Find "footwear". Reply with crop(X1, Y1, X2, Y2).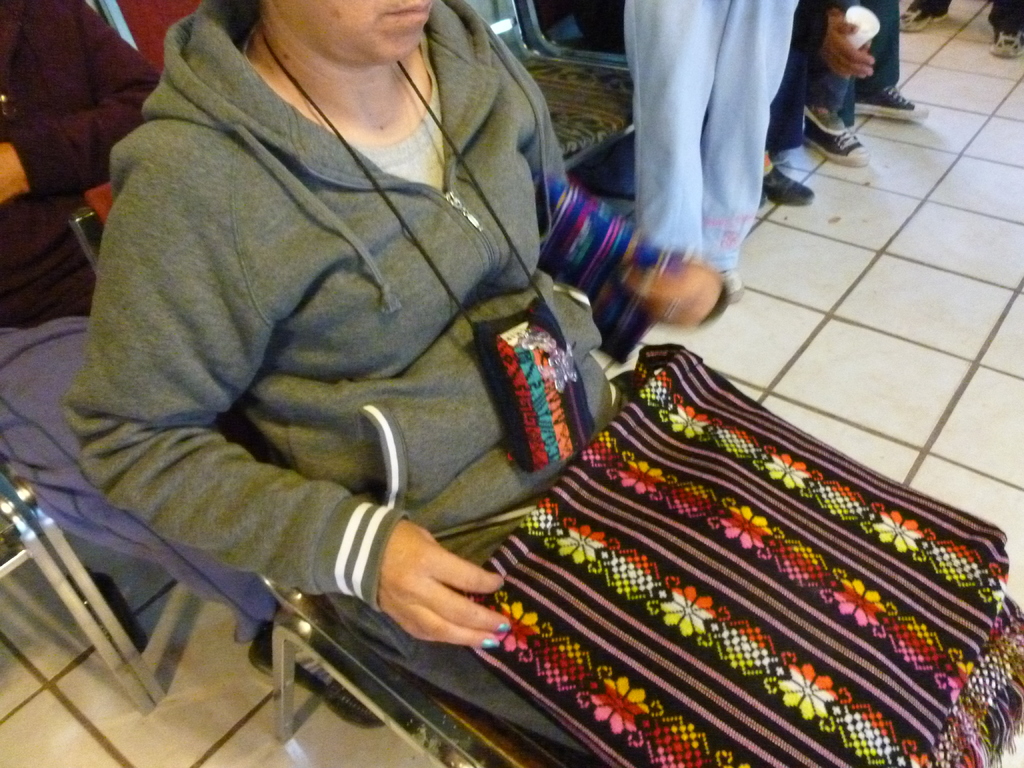
crop(796, 96, 893, 166).
